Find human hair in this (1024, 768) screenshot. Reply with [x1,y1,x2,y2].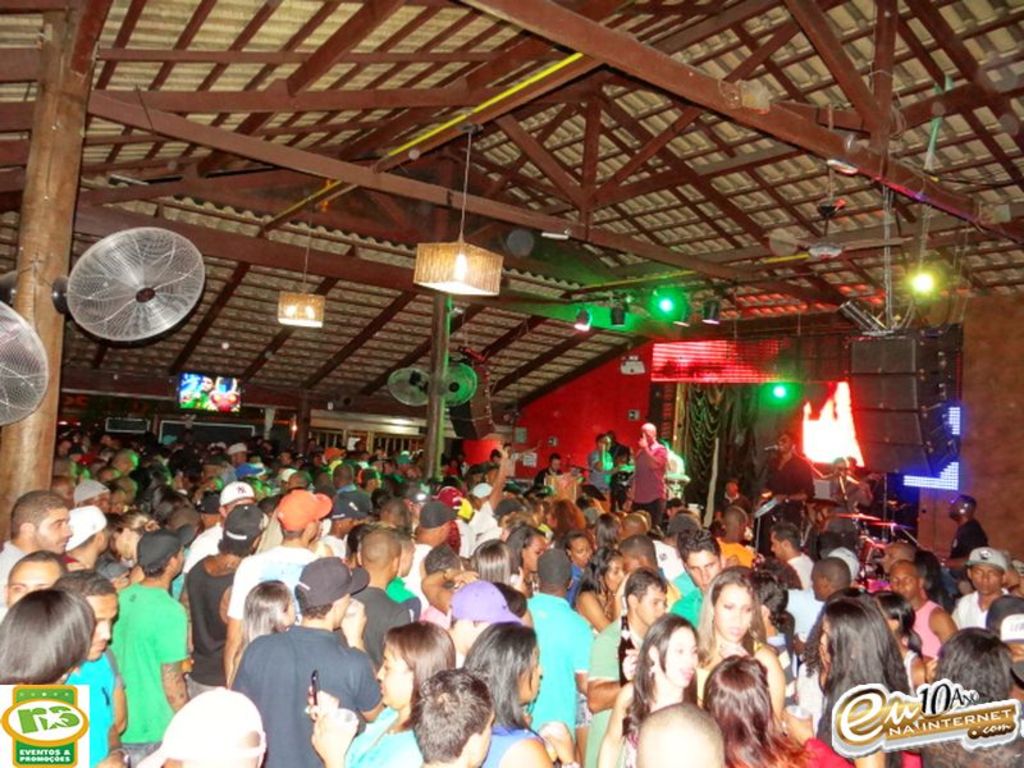
[0,588,100,686].
